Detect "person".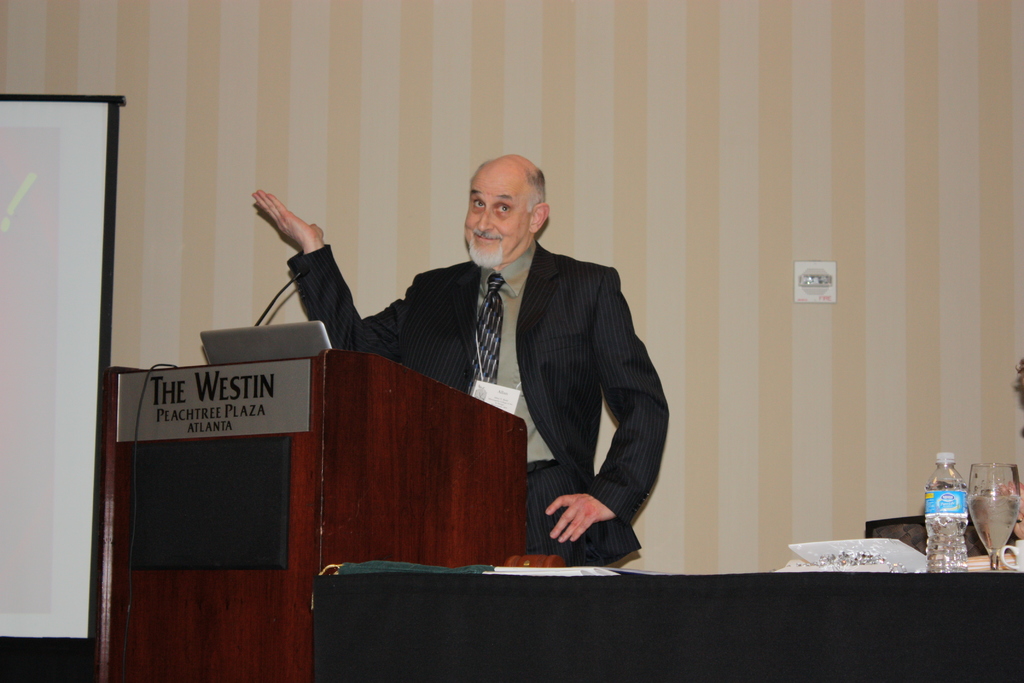
Detected at (left=253, top=151, right=669, bottom=565).
